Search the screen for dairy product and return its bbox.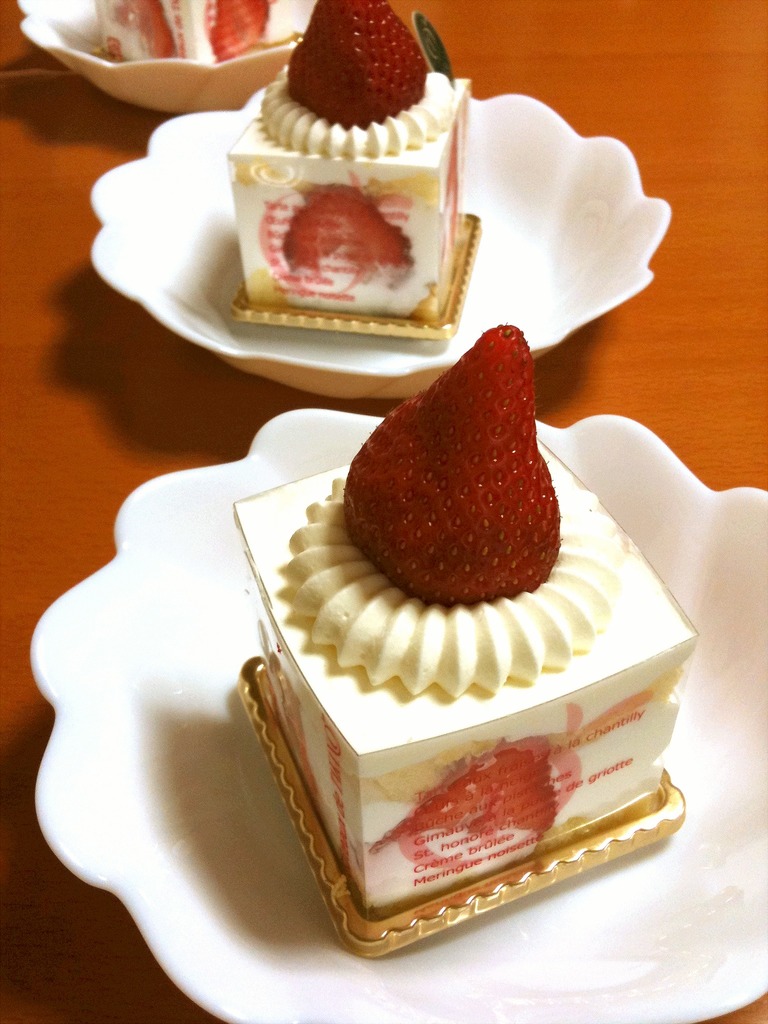
Found: [273,438,710,913].
